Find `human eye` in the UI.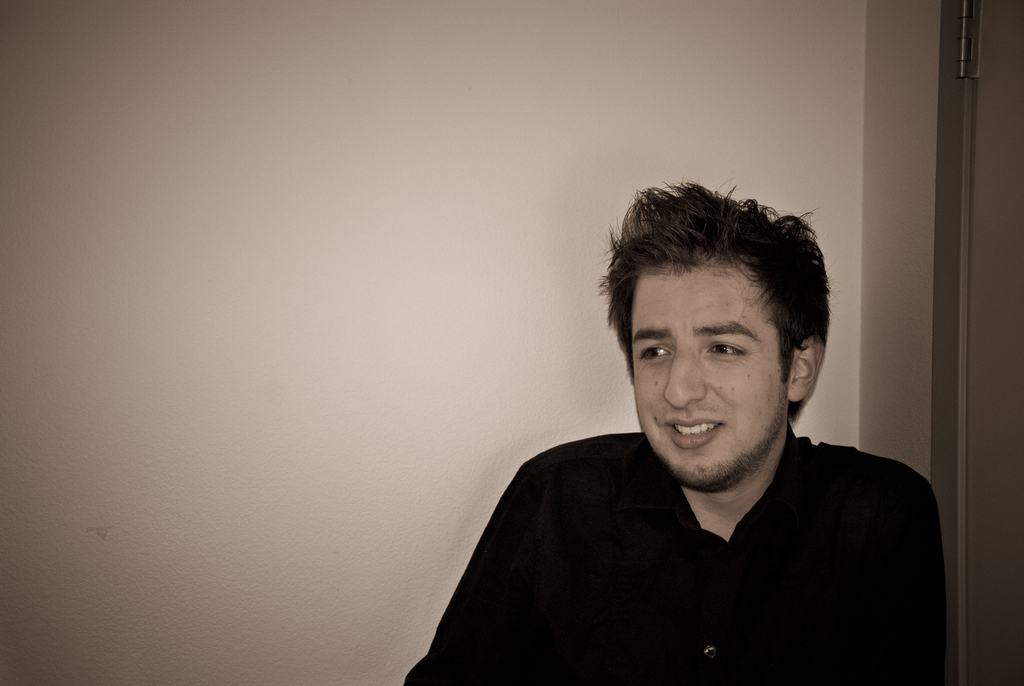
UI element at <bbox>702, 335, 748, 361</bbox>.
